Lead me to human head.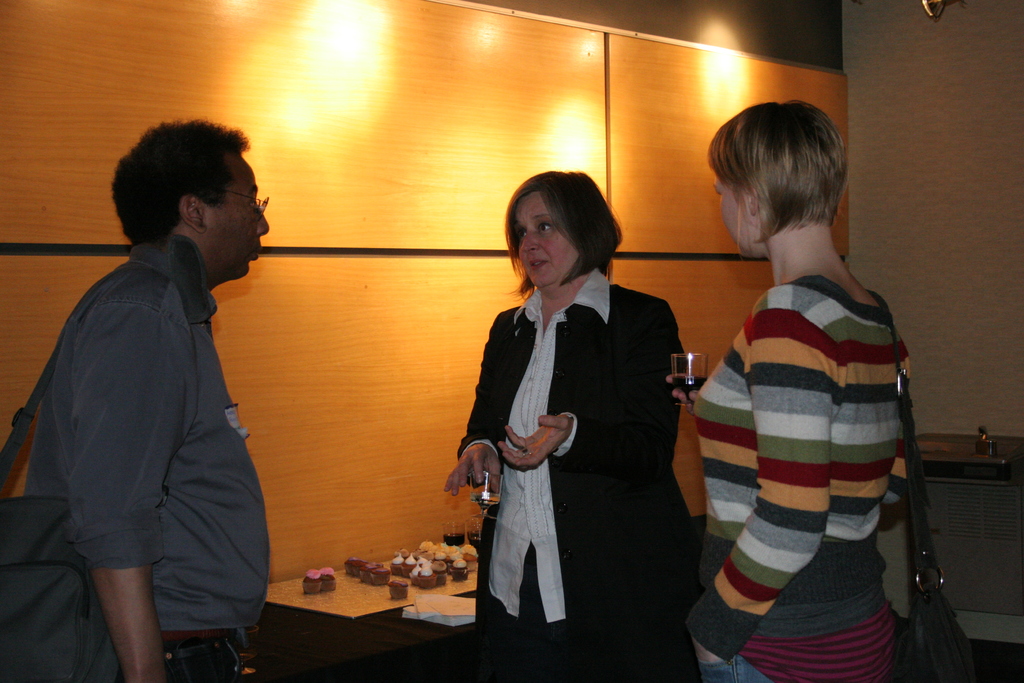
Lead to [110,118,271,279].
